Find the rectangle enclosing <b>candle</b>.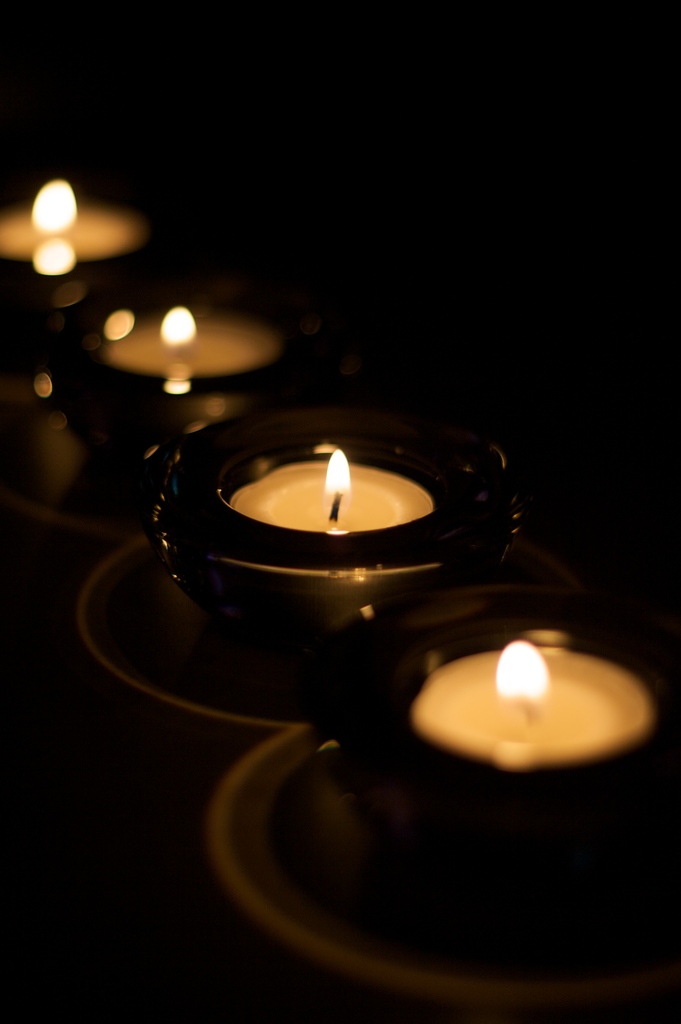
rect(416, 640, 652, 769).
